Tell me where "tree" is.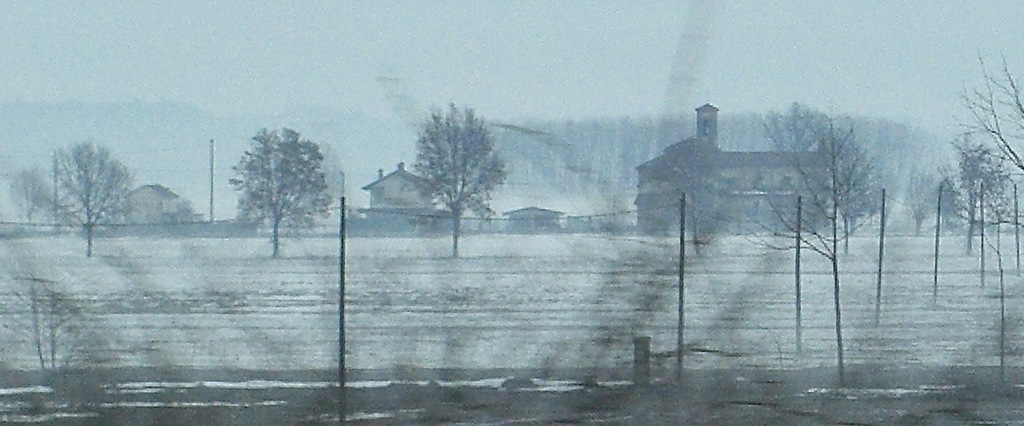
"tree" is at crop(396, 96, 511, 255).
